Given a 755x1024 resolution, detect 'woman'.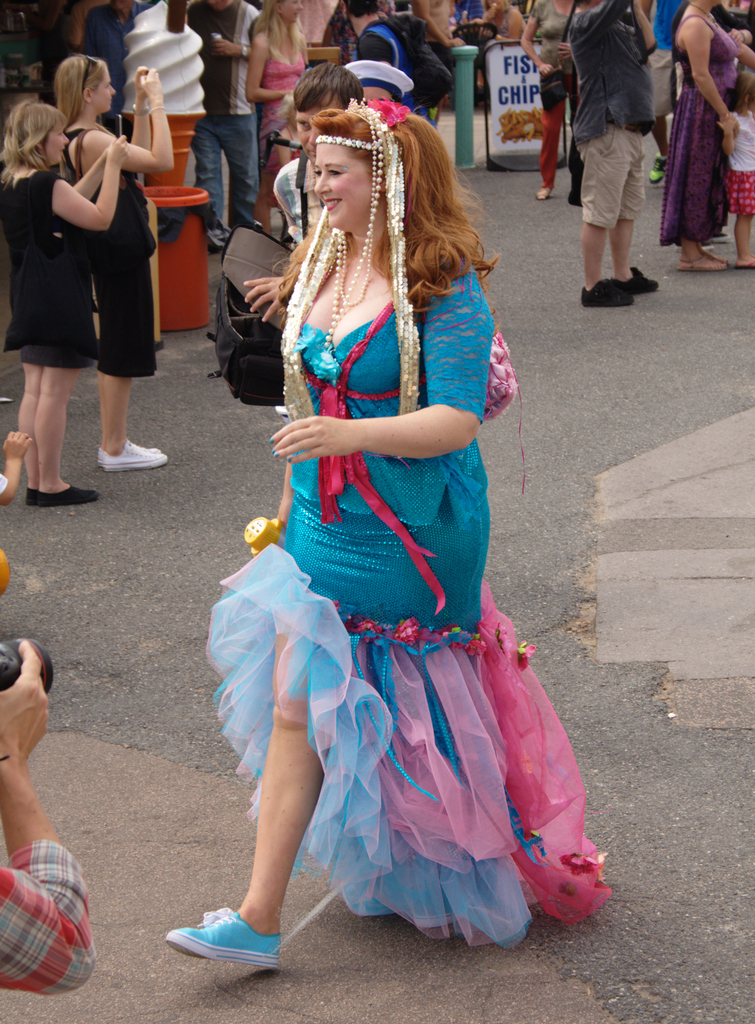
bbox(202, 63, 579, 973).
